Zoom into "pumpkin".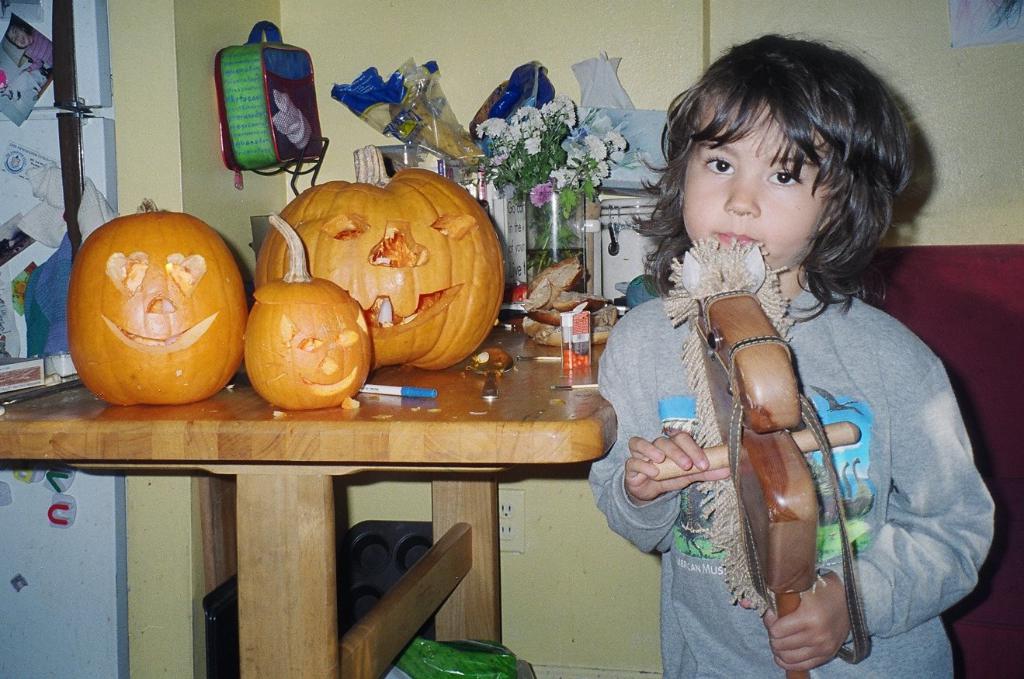
Zoom target: detection(72, 198, 238, 397).
